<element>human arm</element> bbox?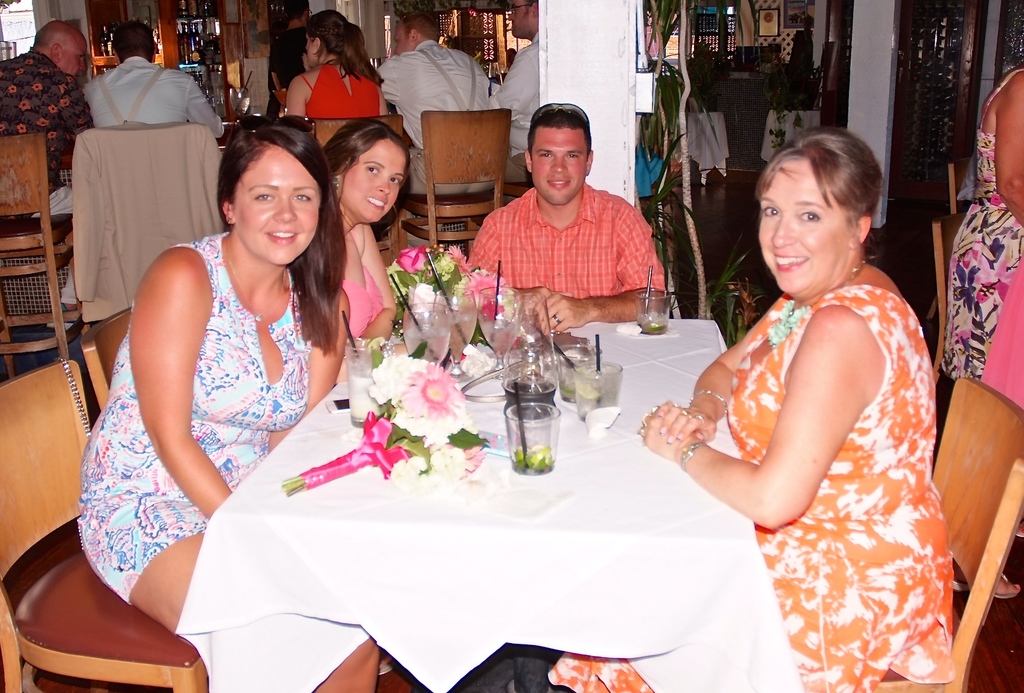
bbox=[545, 219, 667, 329]
